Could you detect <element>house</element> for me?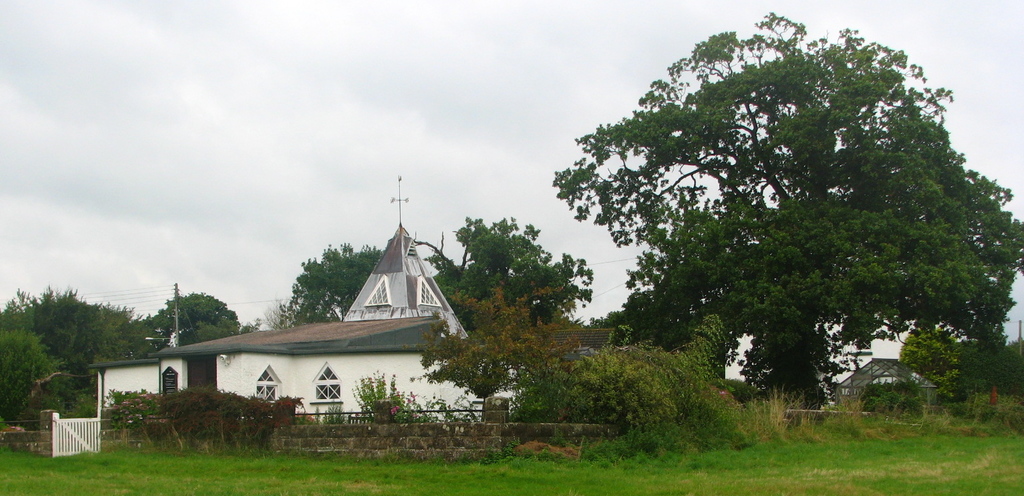
Detection result: 485 324 632 426.
